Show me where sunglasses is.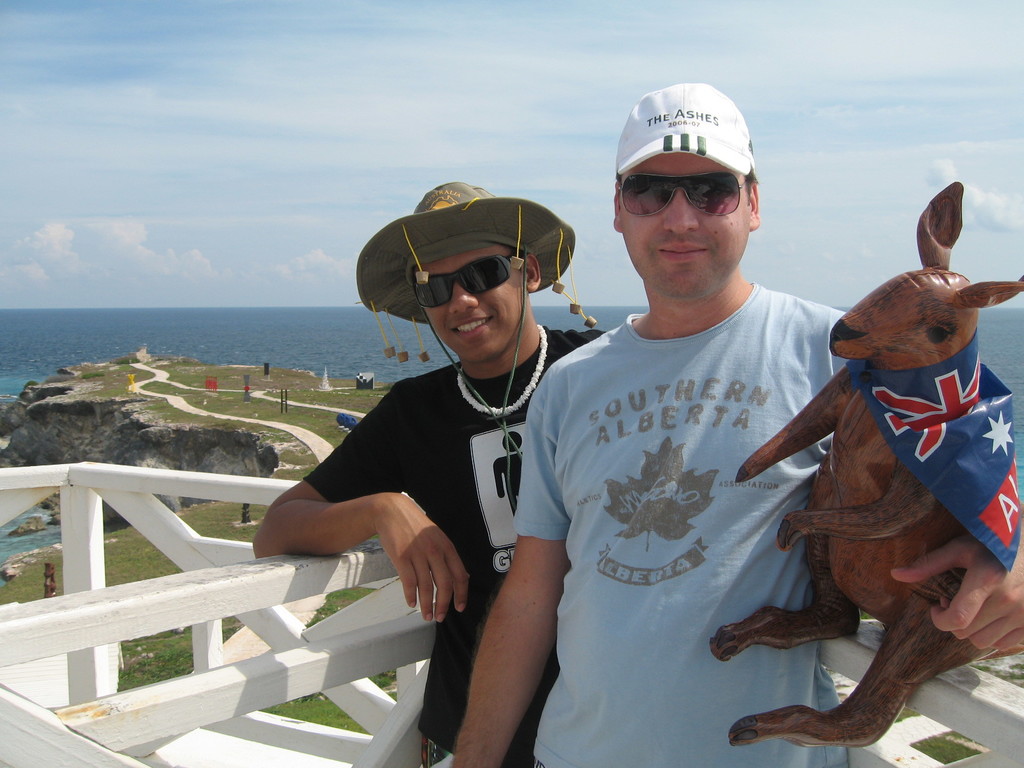
sunglasses is at 617 173 751 214.
